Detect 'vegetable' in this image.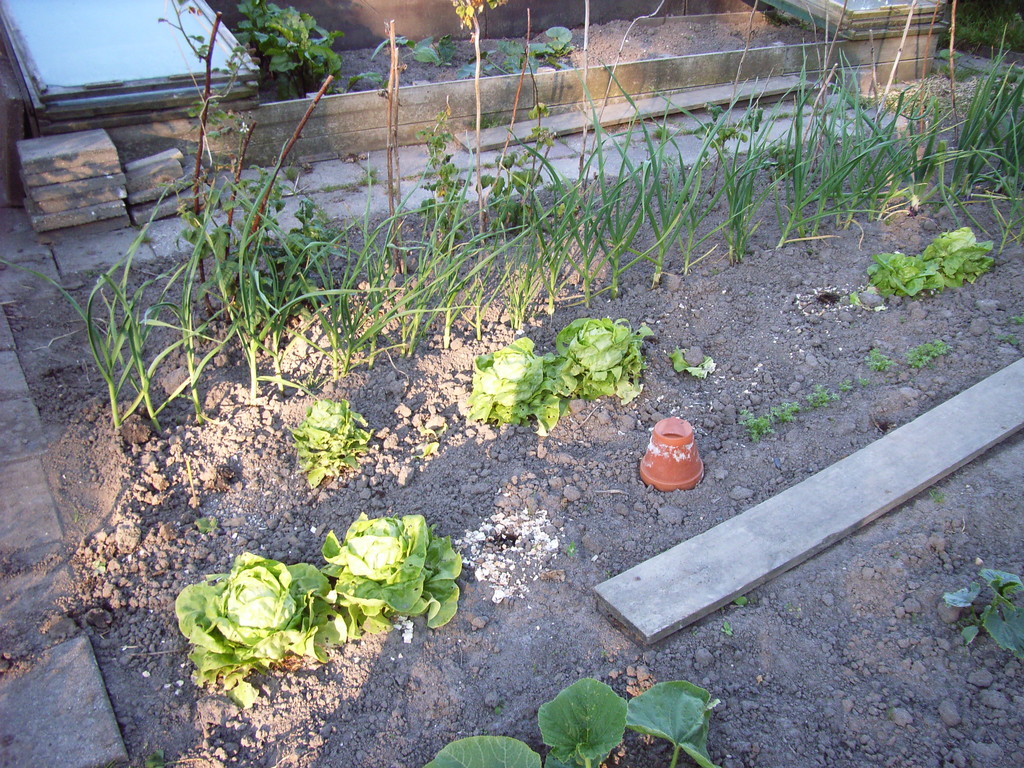
Detection: 554, 317, 642, 412.
